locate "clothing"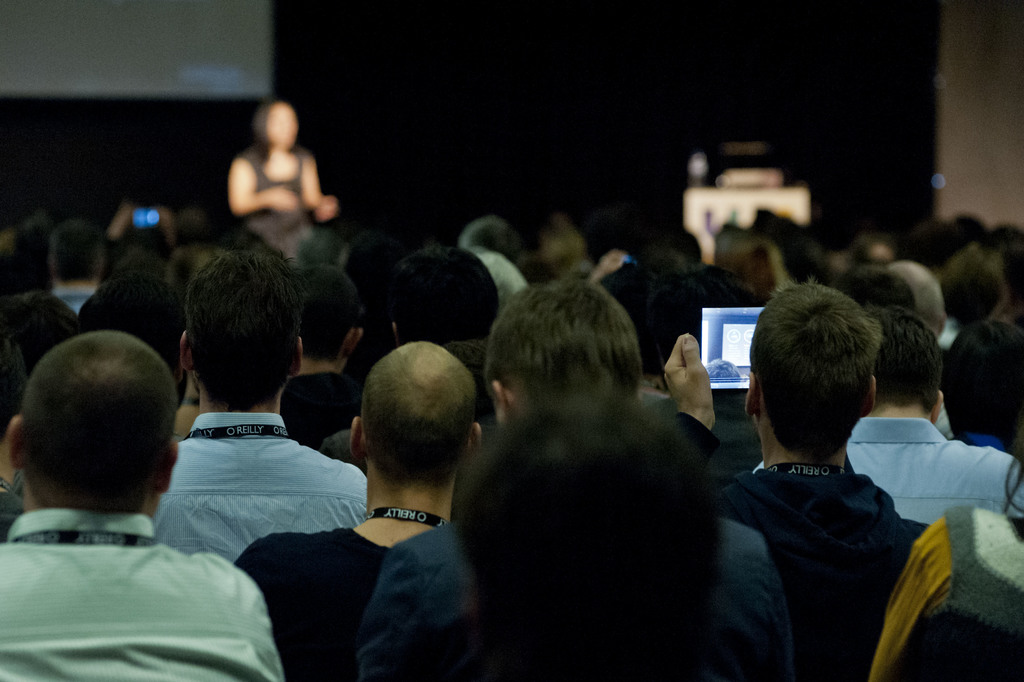
(x1=278, y1=362, x2=362, y2=445)
